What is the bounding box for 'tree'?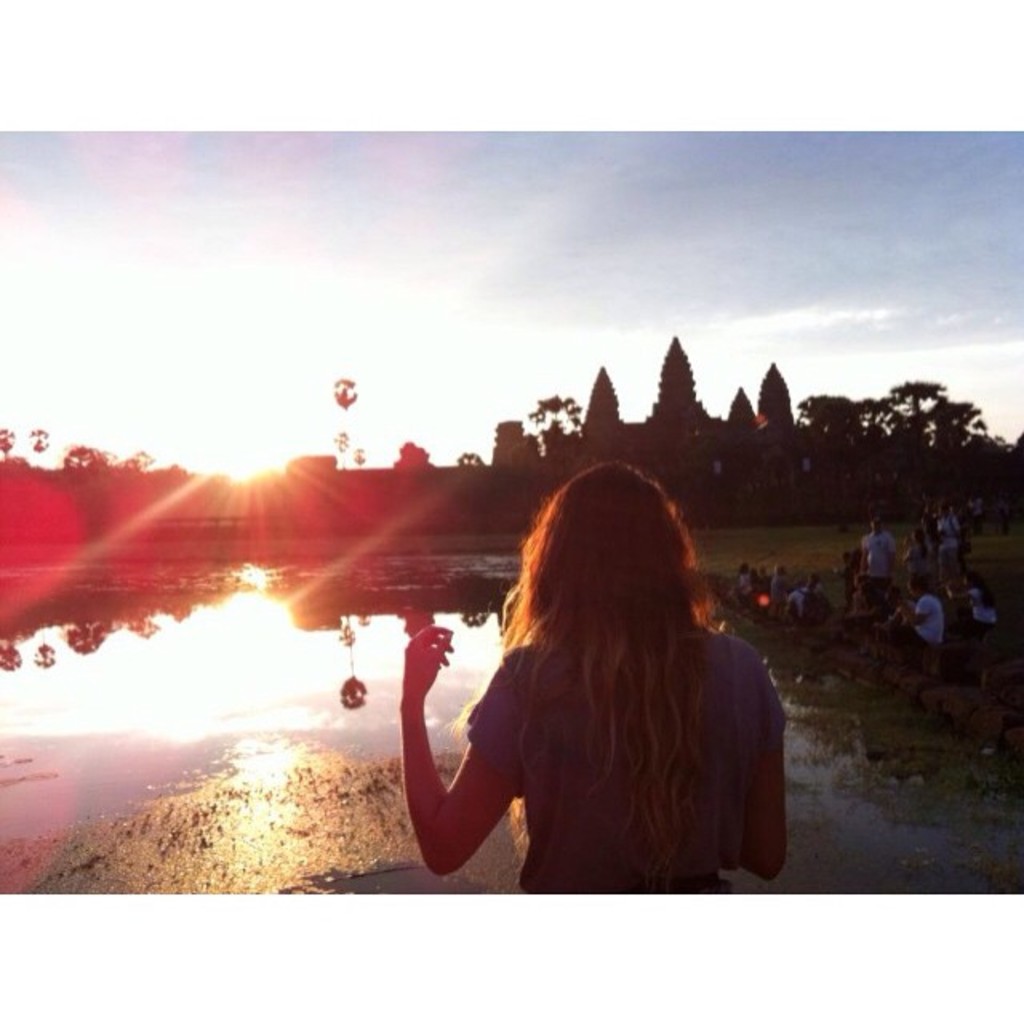
x1=333, y1=373, x2=360, y2=419.
